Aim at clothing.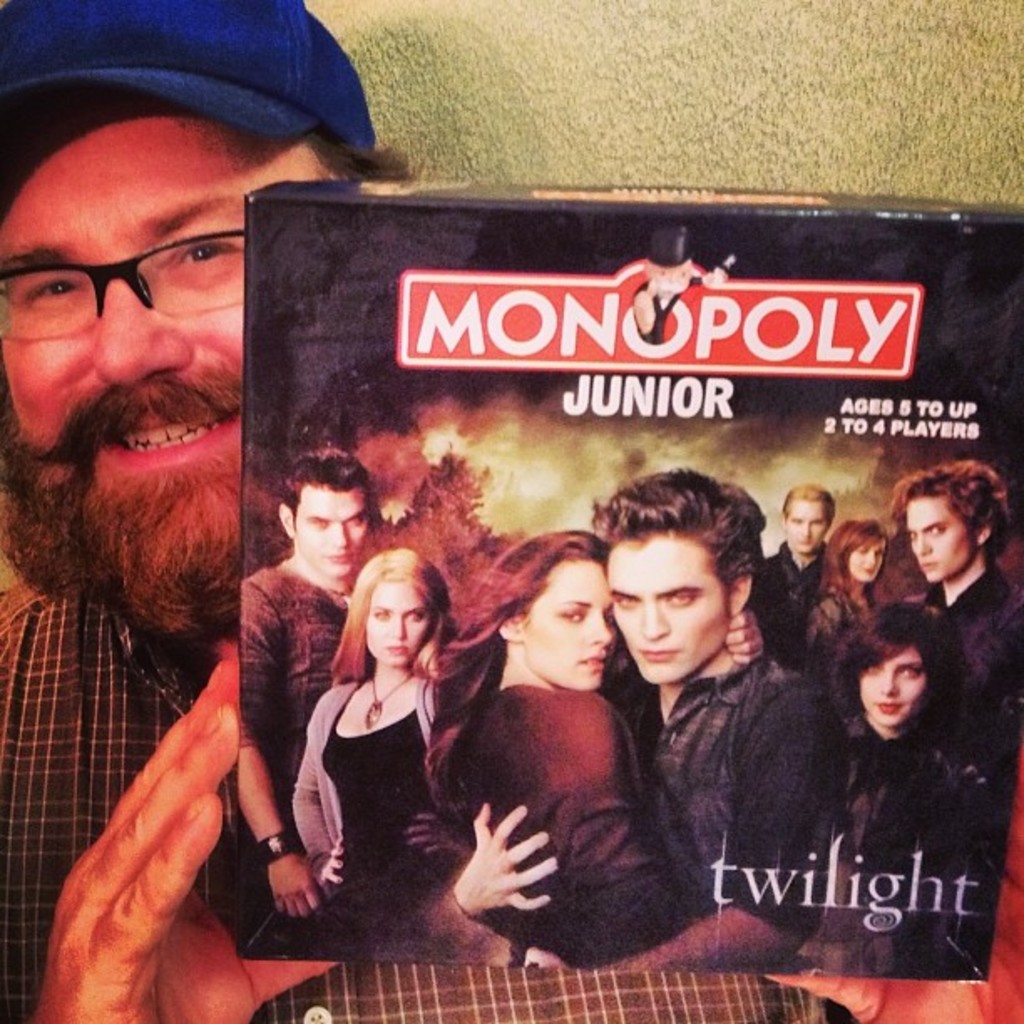
Aimed at (806,701,1014,977).
